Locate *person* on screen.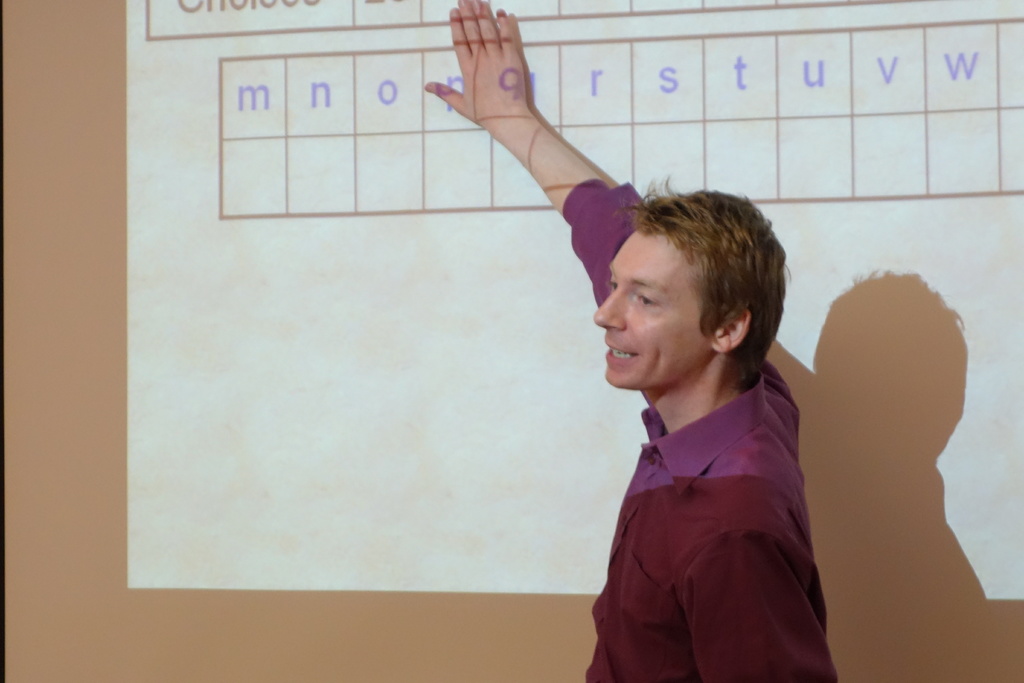
On screen at select_region(425, 0, 845, 682).
